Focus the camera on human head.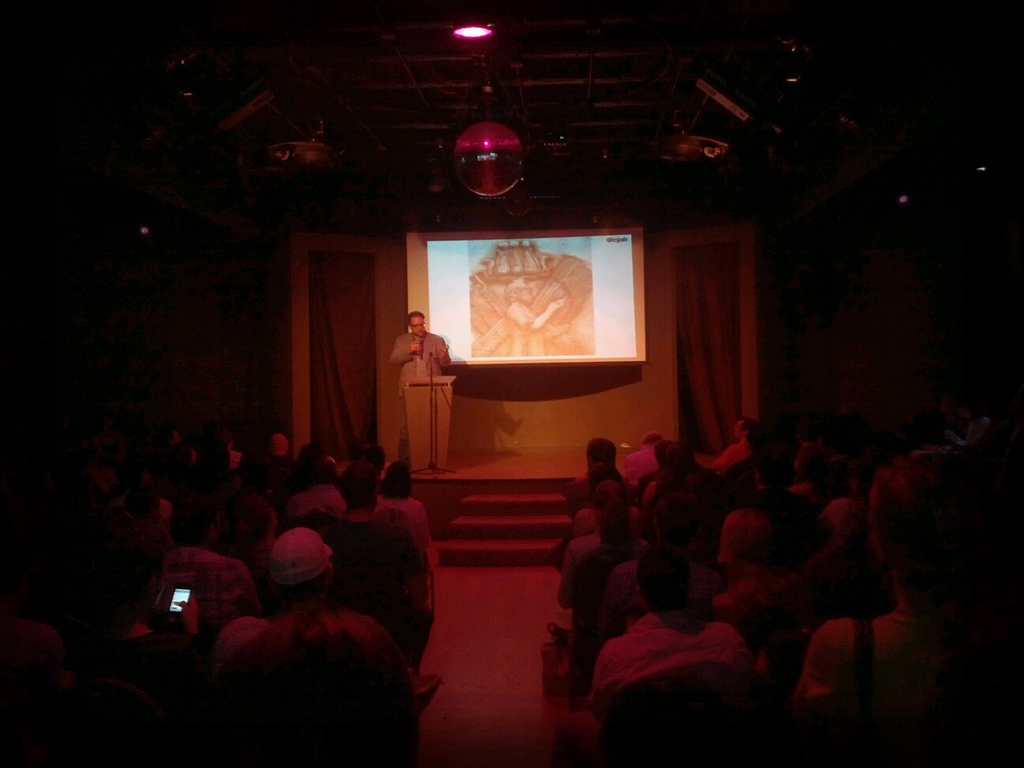
Focus region: 383, 459, 413, 495.
